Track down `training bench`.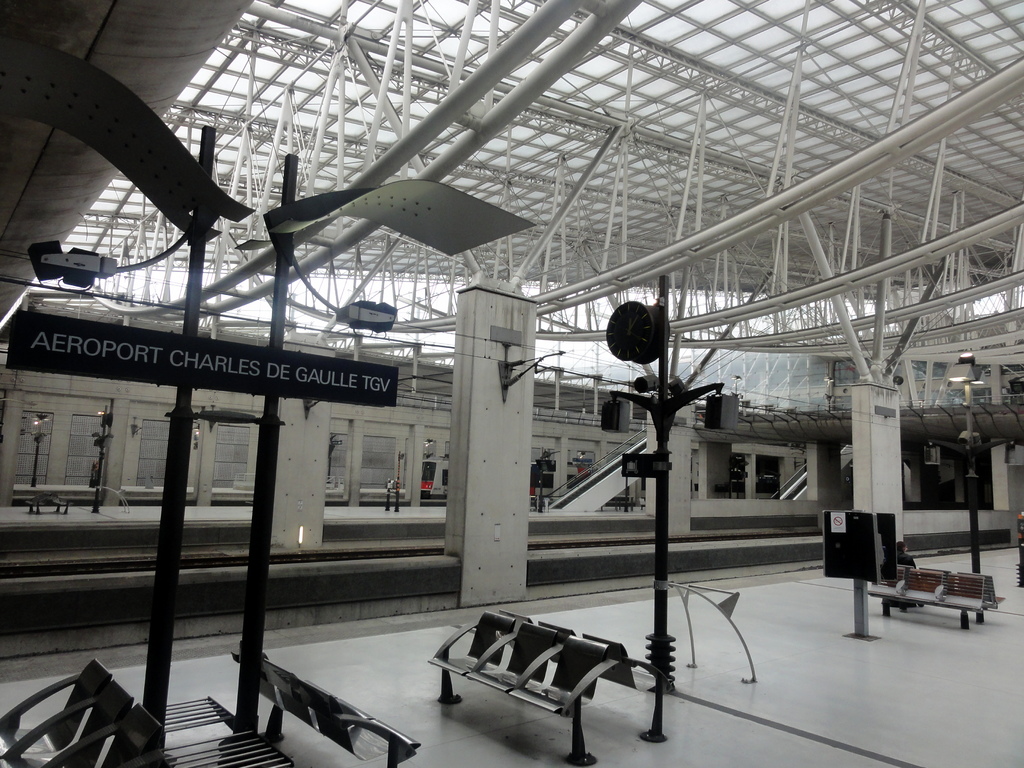
Tracked to 862 560 1001 631.
